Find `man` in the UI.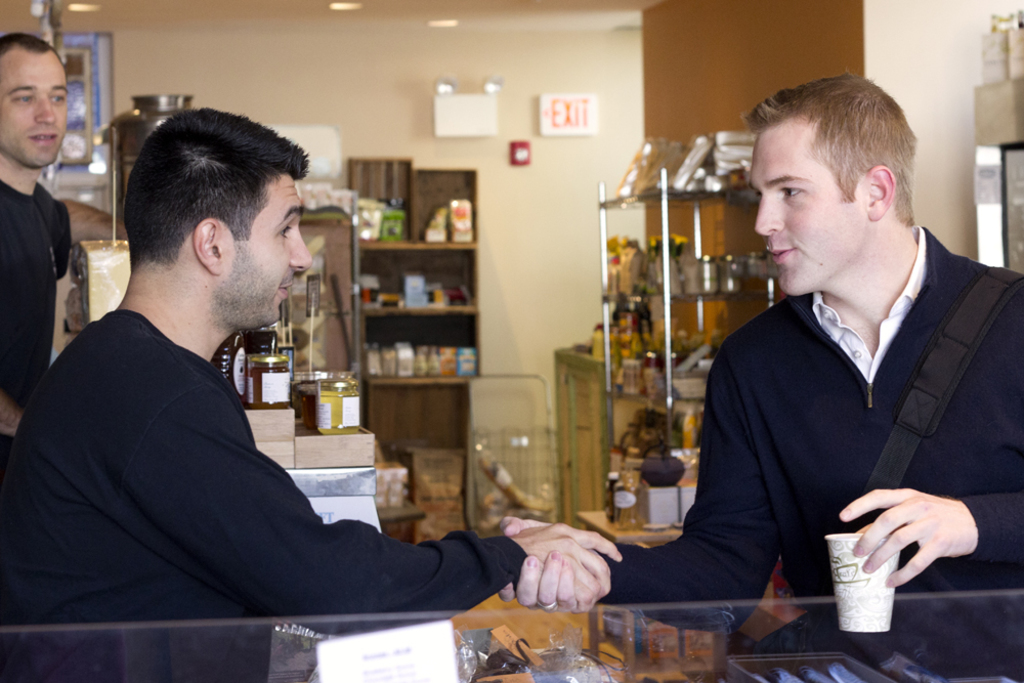
UI element at (0,104,627,682).
